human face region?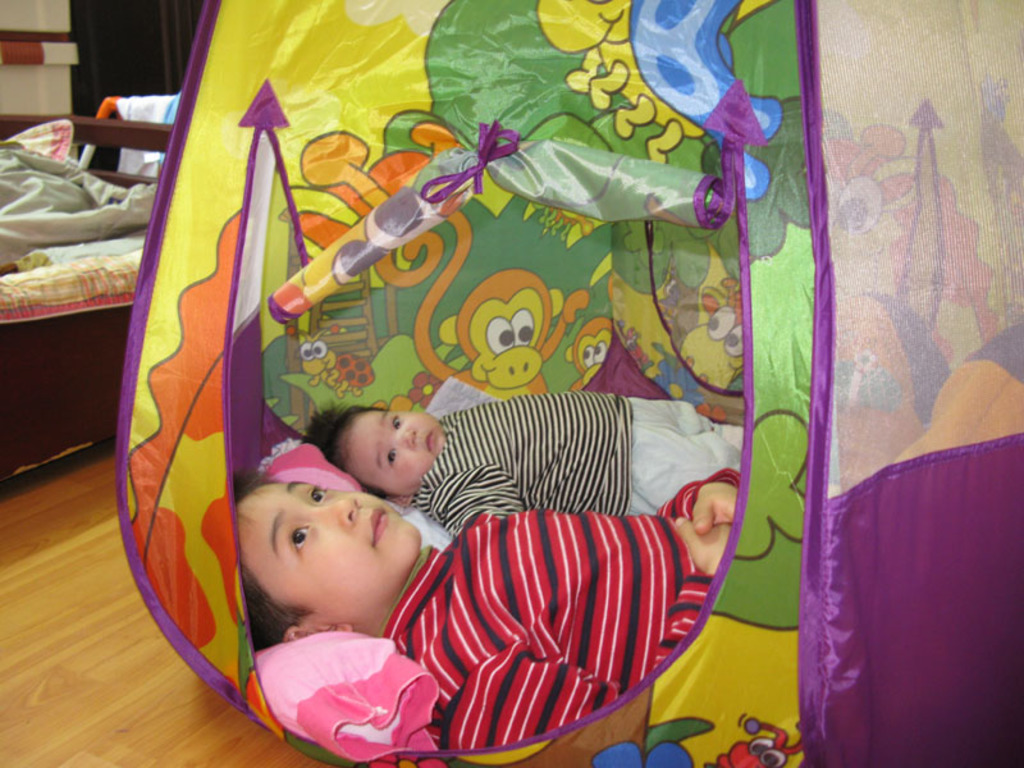
(x1=234, y1=483, x2=417, y2=609)
